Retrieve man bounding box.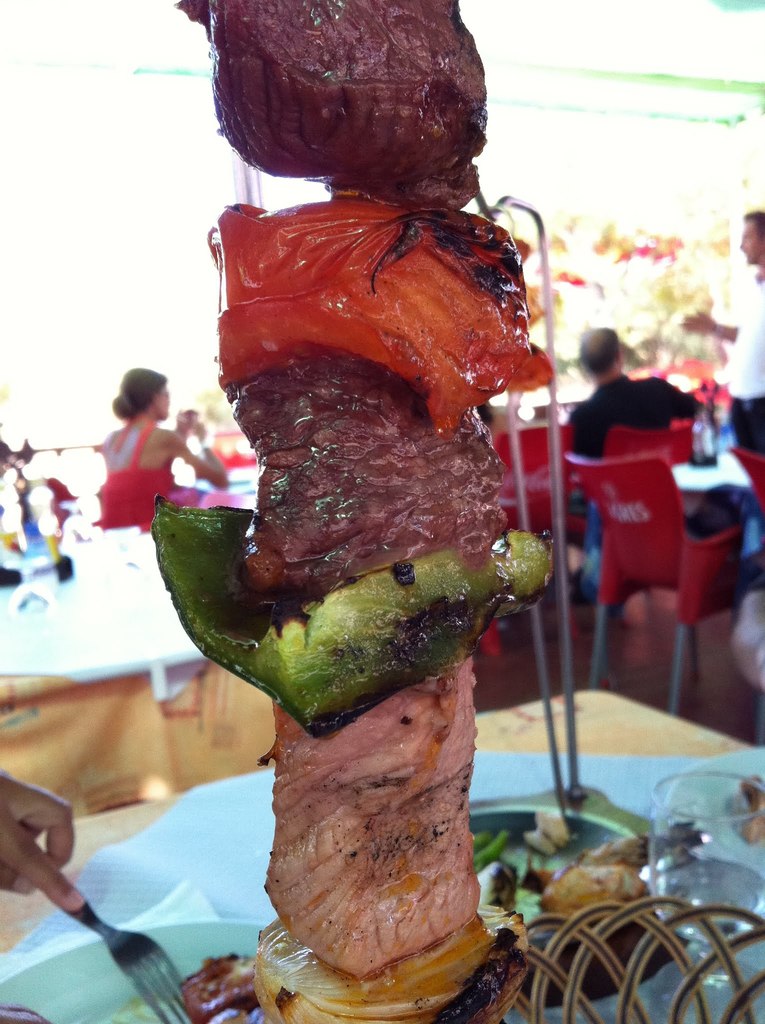
Bounding box: box=[572, 323, 711, 502].
